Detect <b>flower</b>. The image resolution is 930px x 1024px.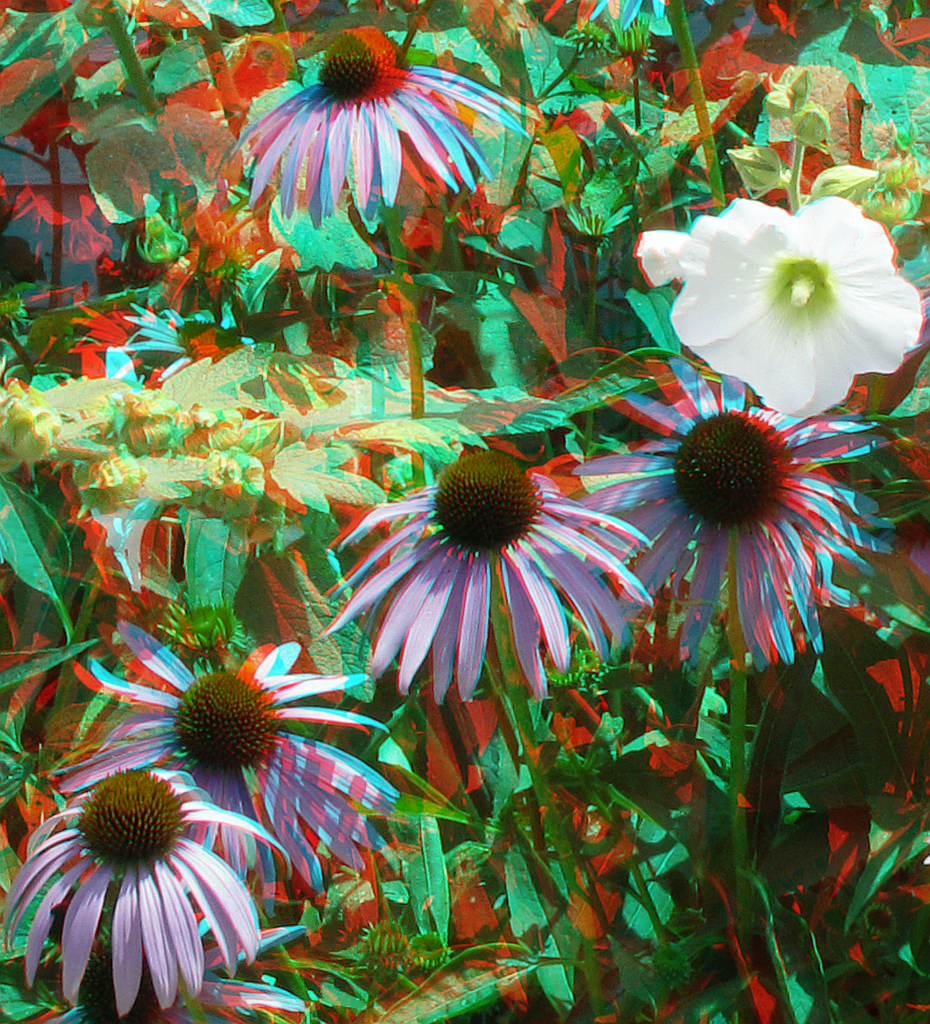
(left=316, top=449, right=652, bottom=706).
